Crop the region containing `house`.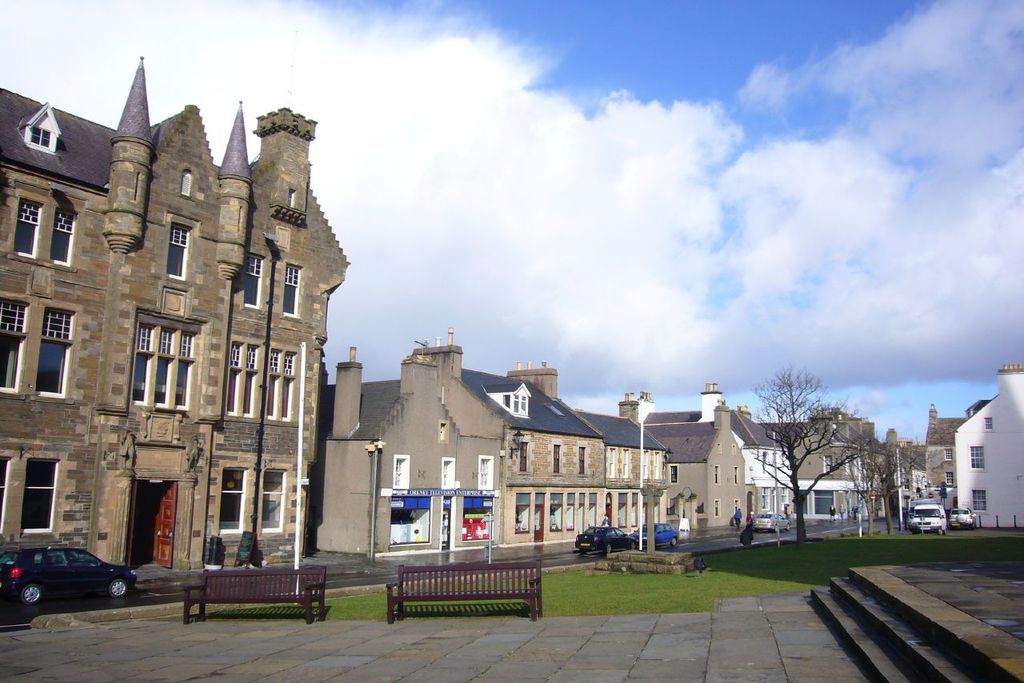
Crop region: bbox=(286, 331, 757, 583).
